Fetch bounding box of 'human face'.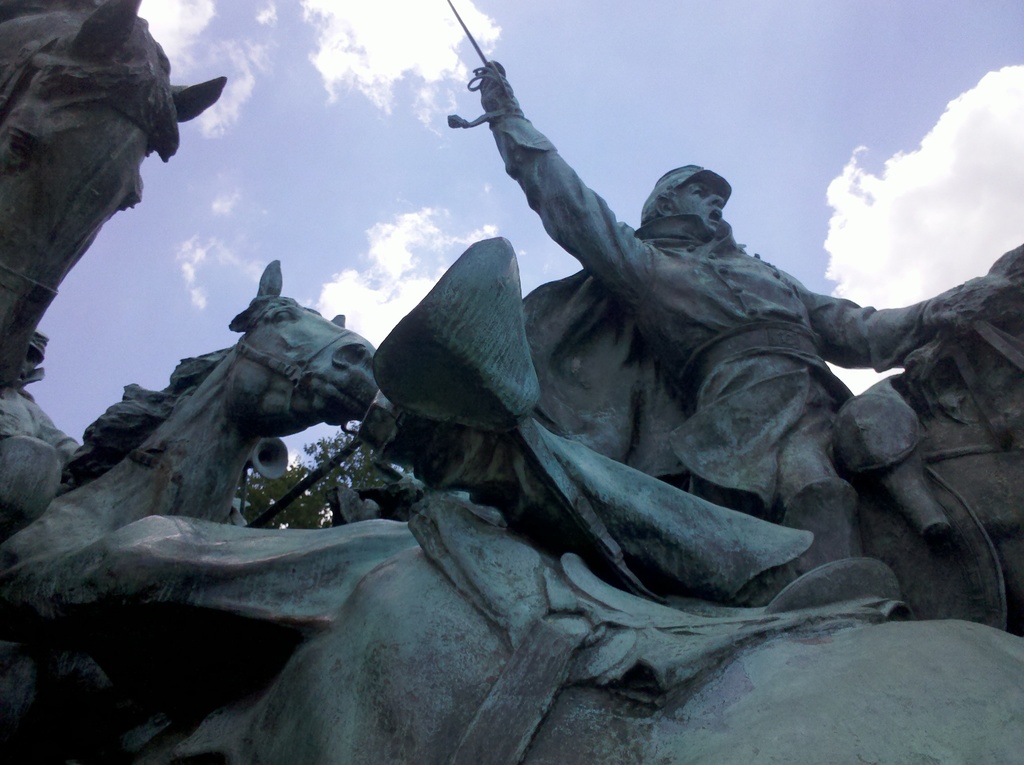
Bbox: [left=674, top=179, right=726, bottom=235].
